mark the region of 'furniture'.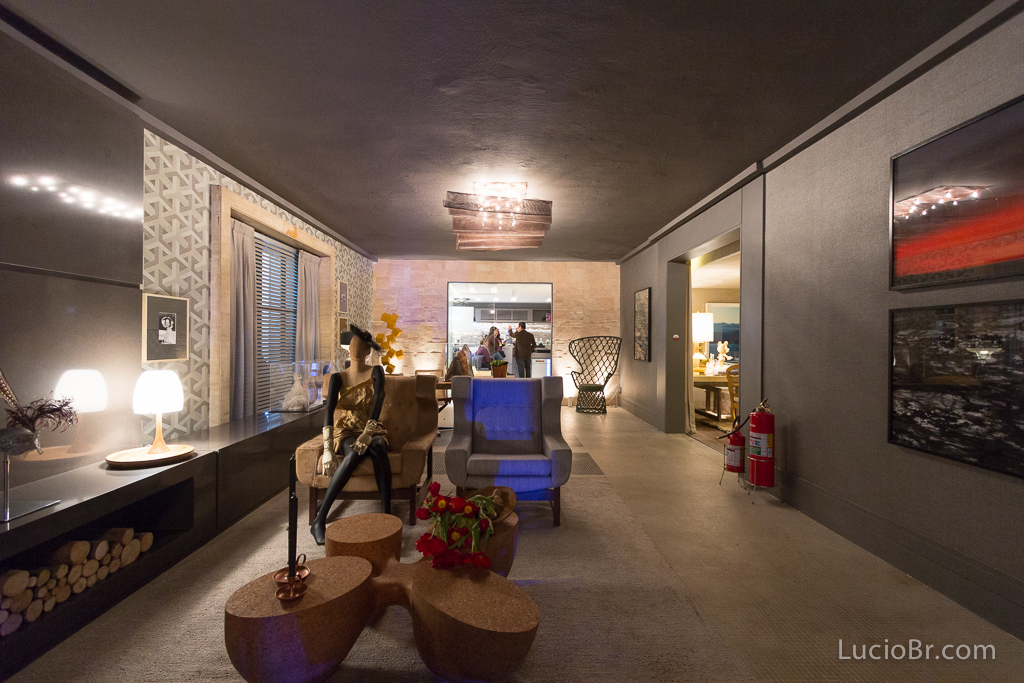
Region: <bbox>723, 360, 739, 424</bbox>.
